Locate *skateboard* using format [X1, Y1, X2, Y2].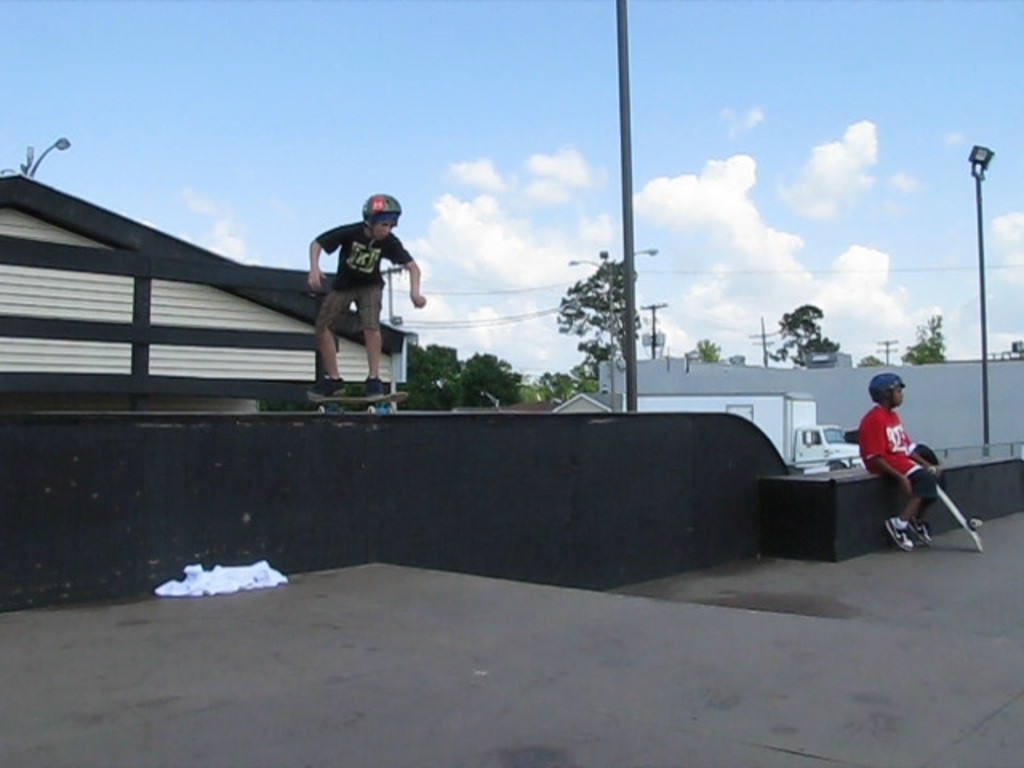
[923, 469, 994, 555].
